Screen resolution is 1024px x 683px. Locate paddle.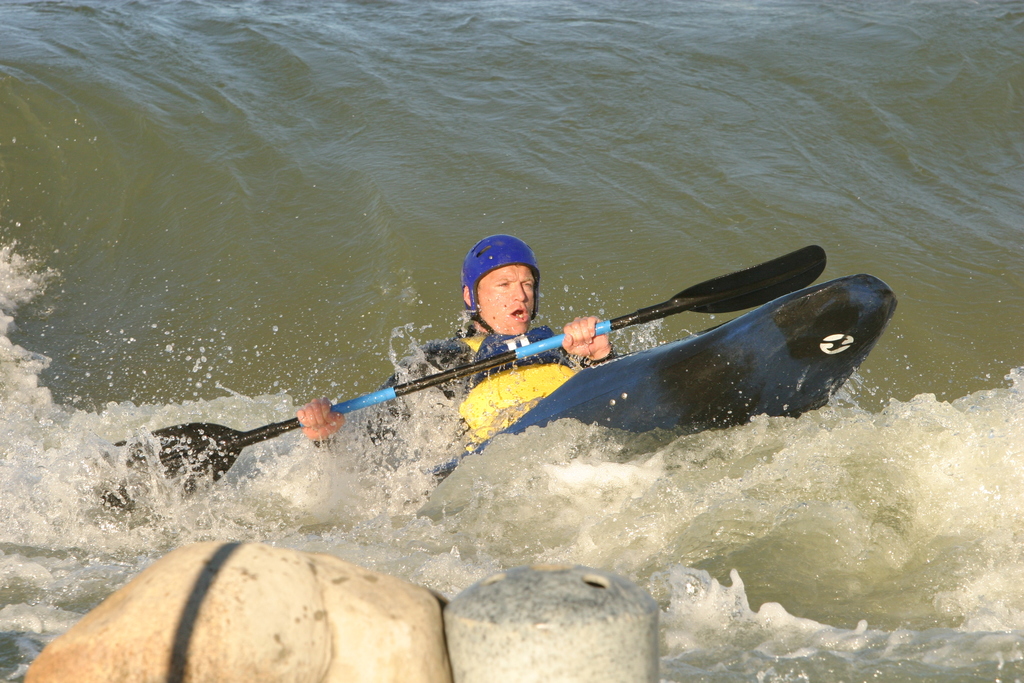
detection(103, 243, 831, 505).
